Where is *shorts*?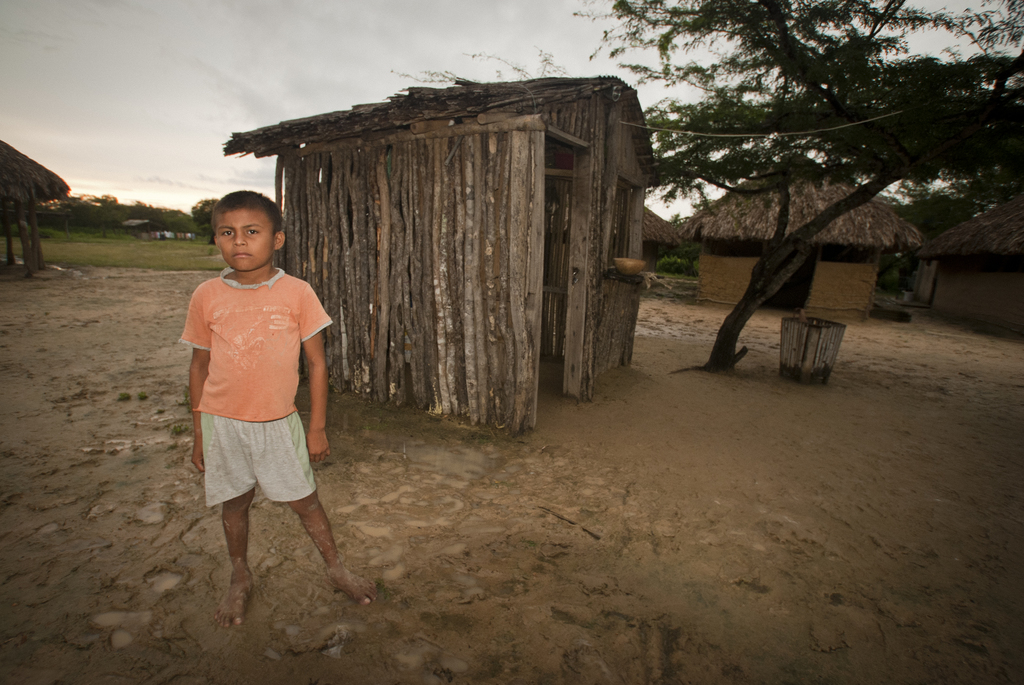
190,432,305,495.
